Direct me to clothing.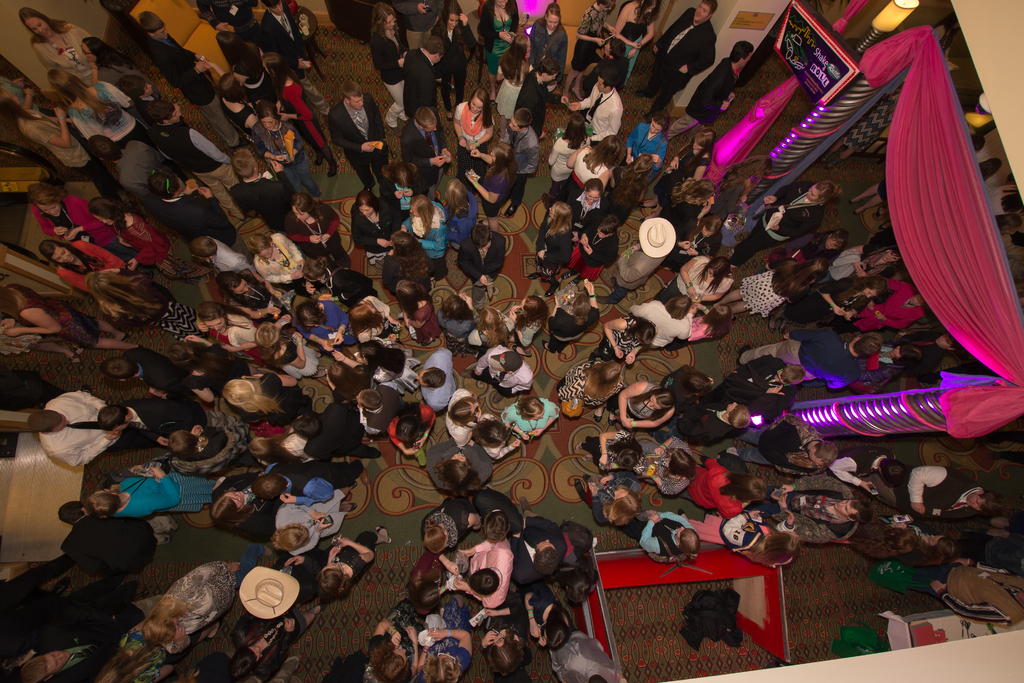
Direction: (326,96,394,181).
